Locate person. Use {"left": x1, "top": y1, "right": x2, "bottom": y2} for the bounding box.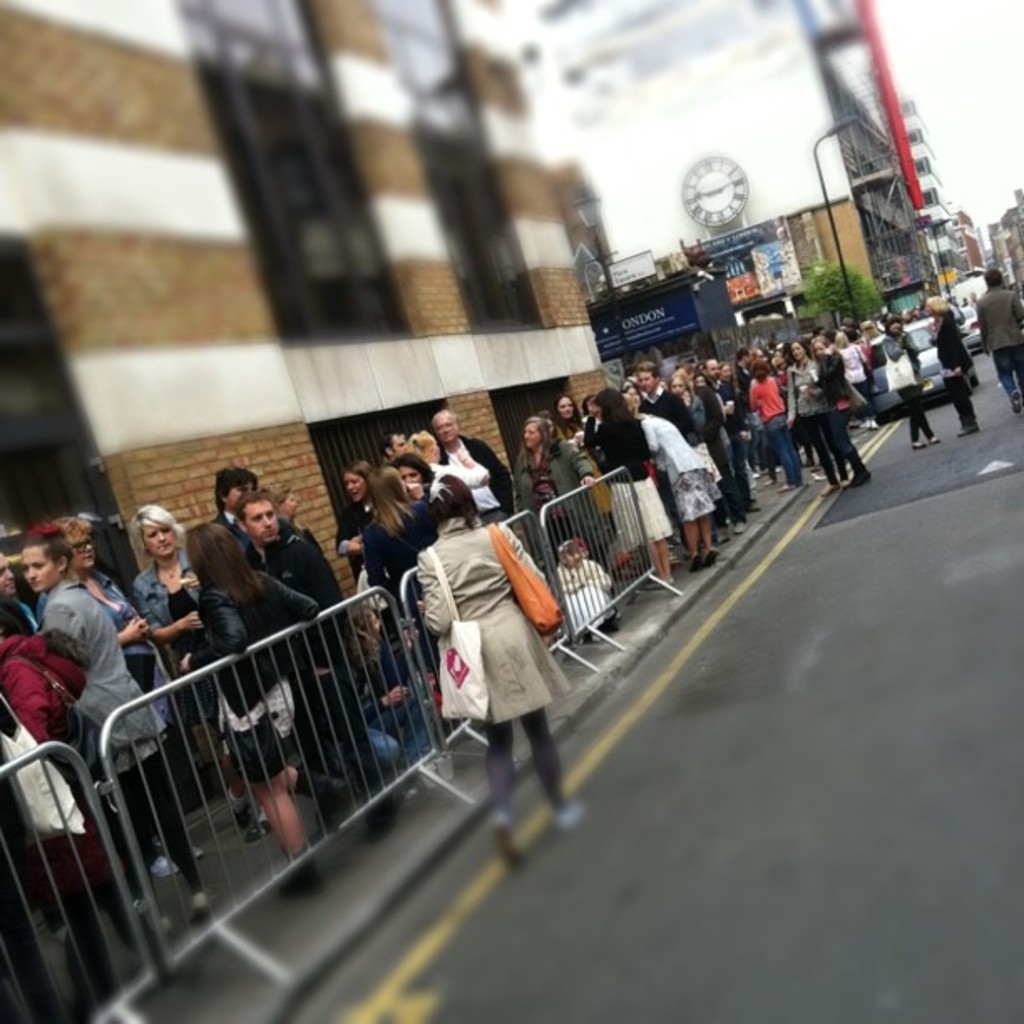
{"left": 942, "top": 294, "right": 986, "bottom": 433}.
